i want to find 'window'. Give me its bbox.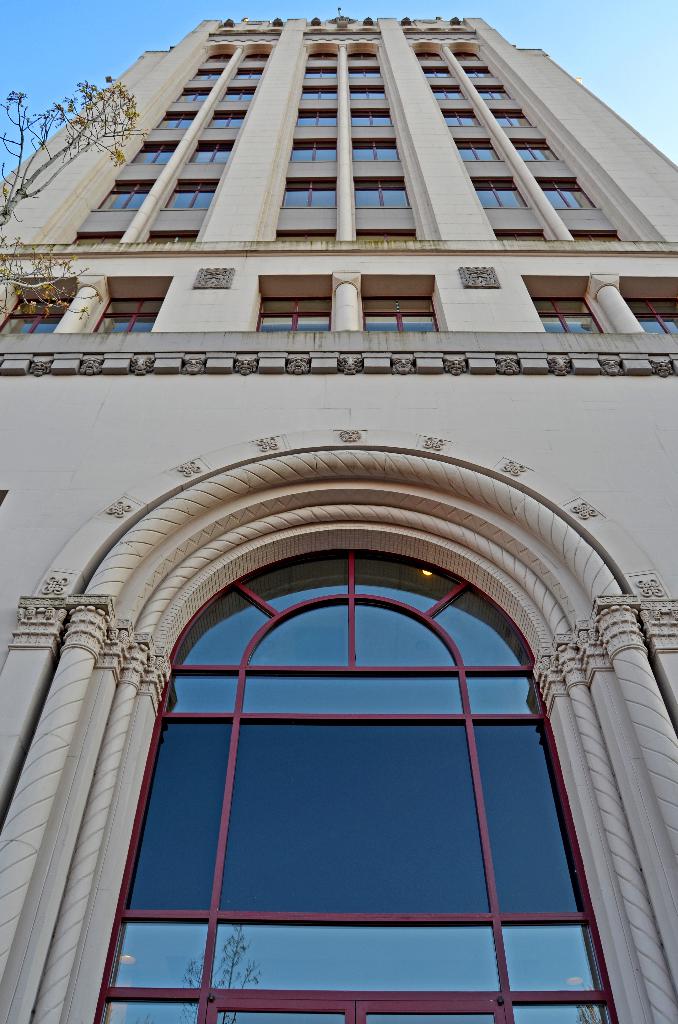
Rect(473, 81, 517, 99).
